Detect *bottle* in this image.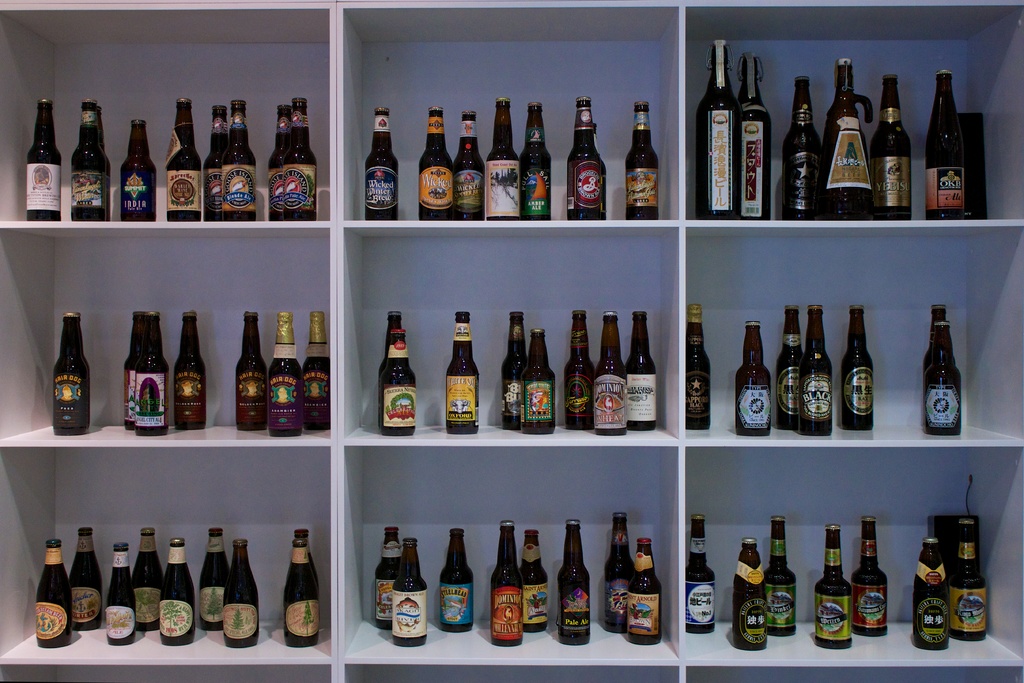
Detection: left=51, top=309, right=93, bottom=435.
